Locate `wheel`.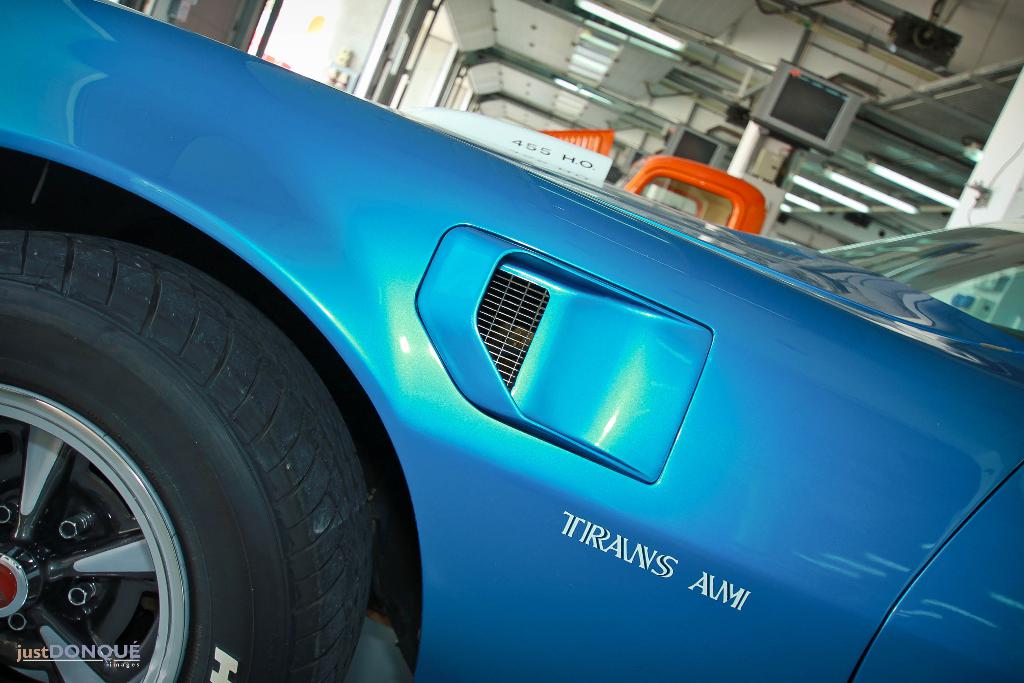
Bounding box: (10,228,332,682).
